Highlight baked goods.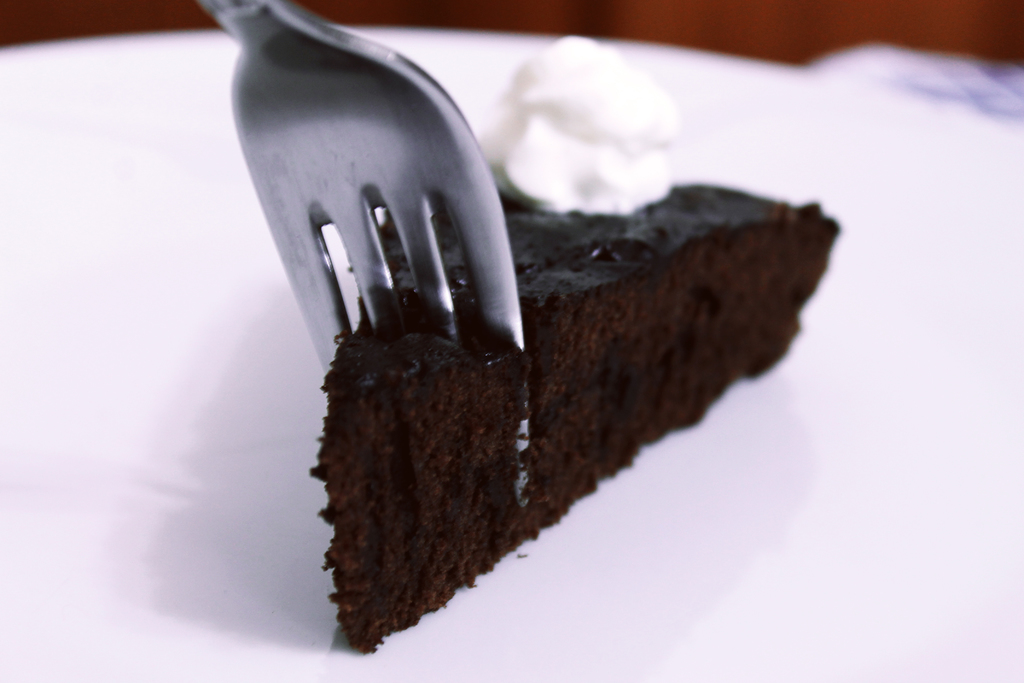
Highlighted region: (239,169,843,607).
